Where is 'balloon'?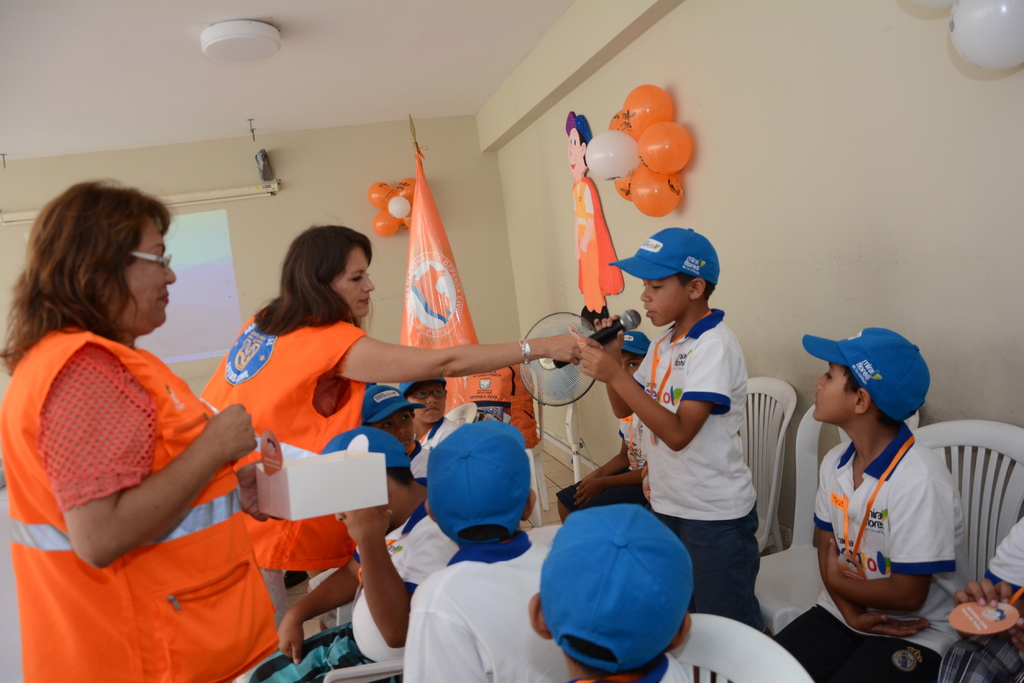
region(948, 0, 1023, 65).
